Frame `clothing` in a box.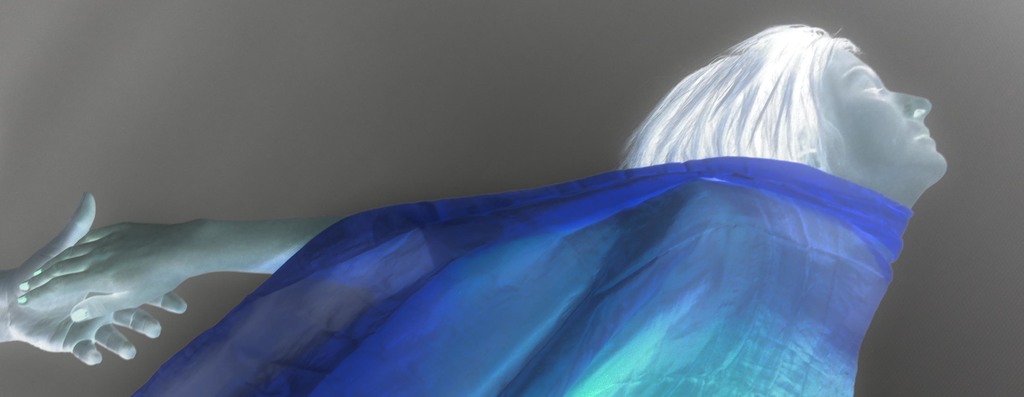
(left=127, top=158, right=912, bottom=396).
